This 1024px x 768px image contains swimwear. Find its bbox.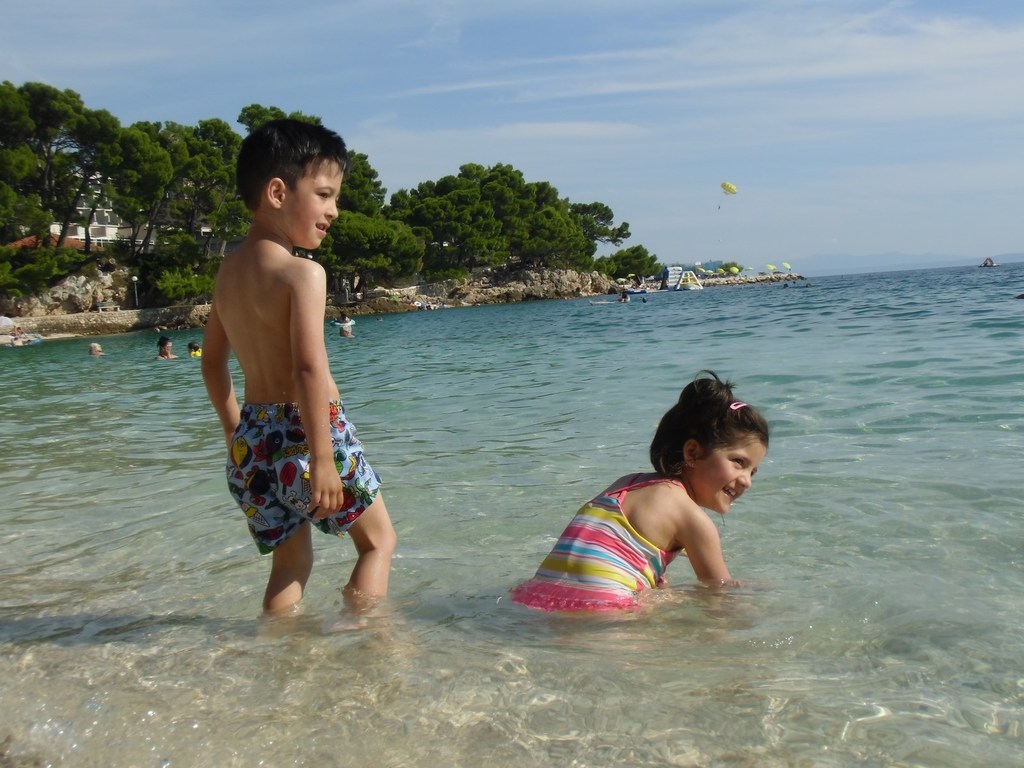
select_region(238, 399, 382, 561).
